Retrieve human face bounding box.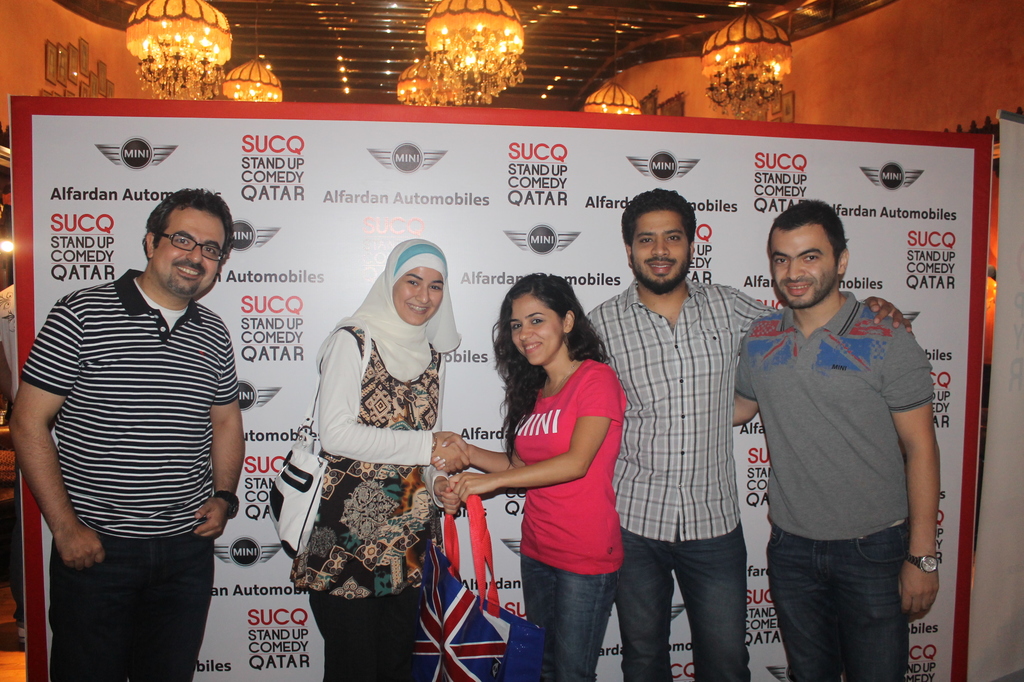
Bounding box: [left=774, top=229, right=835, bottom=305].
